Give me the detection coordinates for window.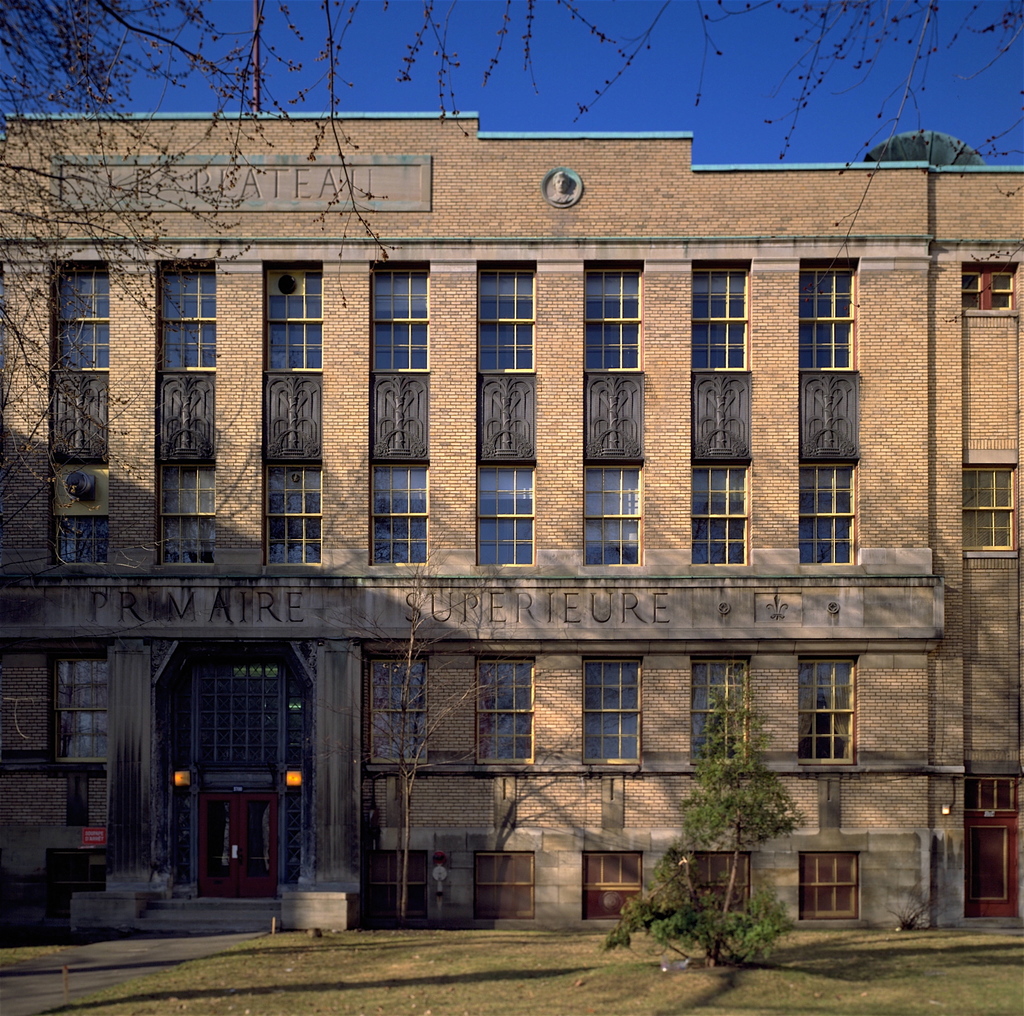
locate(156, 466, 211, 567).
